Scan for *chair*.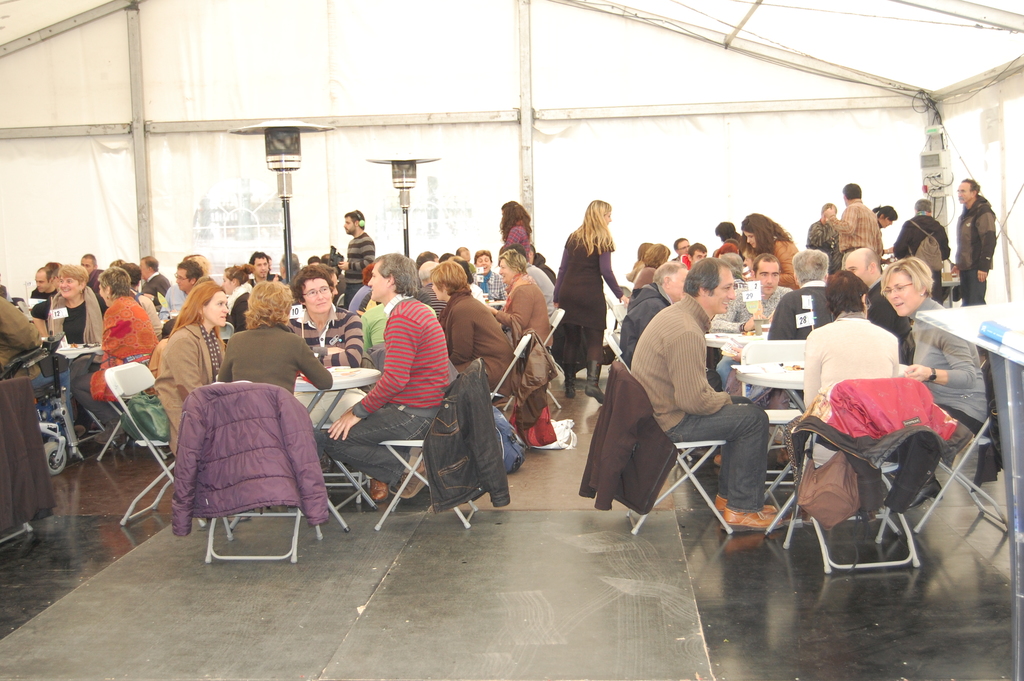
Scan result: detection(531, 303, 565, 406).
